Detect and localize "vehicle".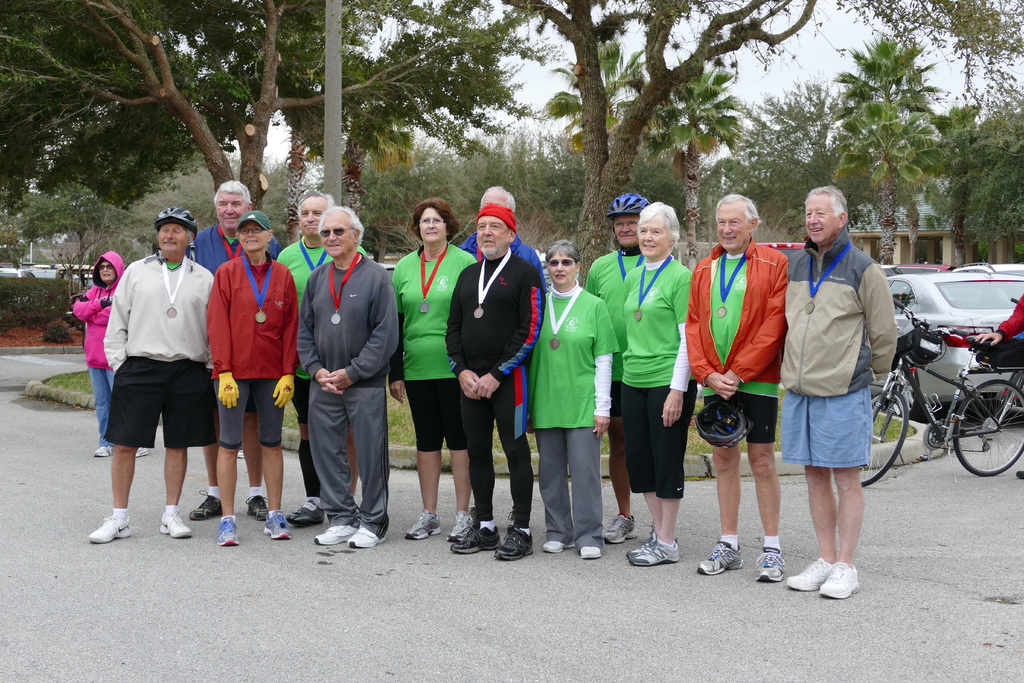
Localized at l=888, t=259, r=956, b=277.
